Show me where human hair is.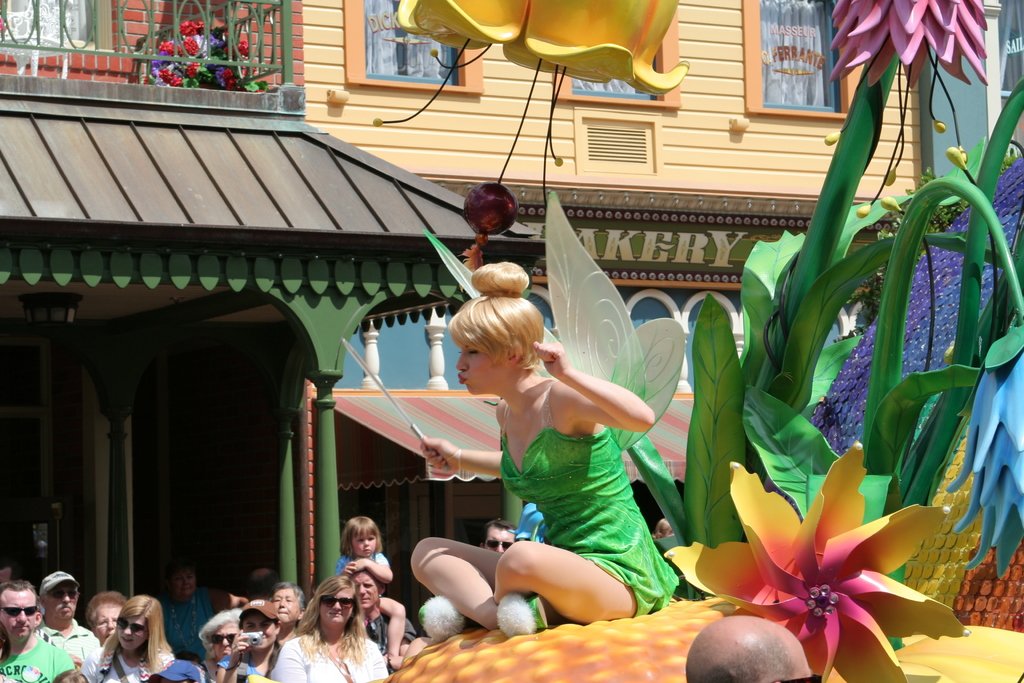
human hair is at (left=0, top=577, right=39, bottom=606).
